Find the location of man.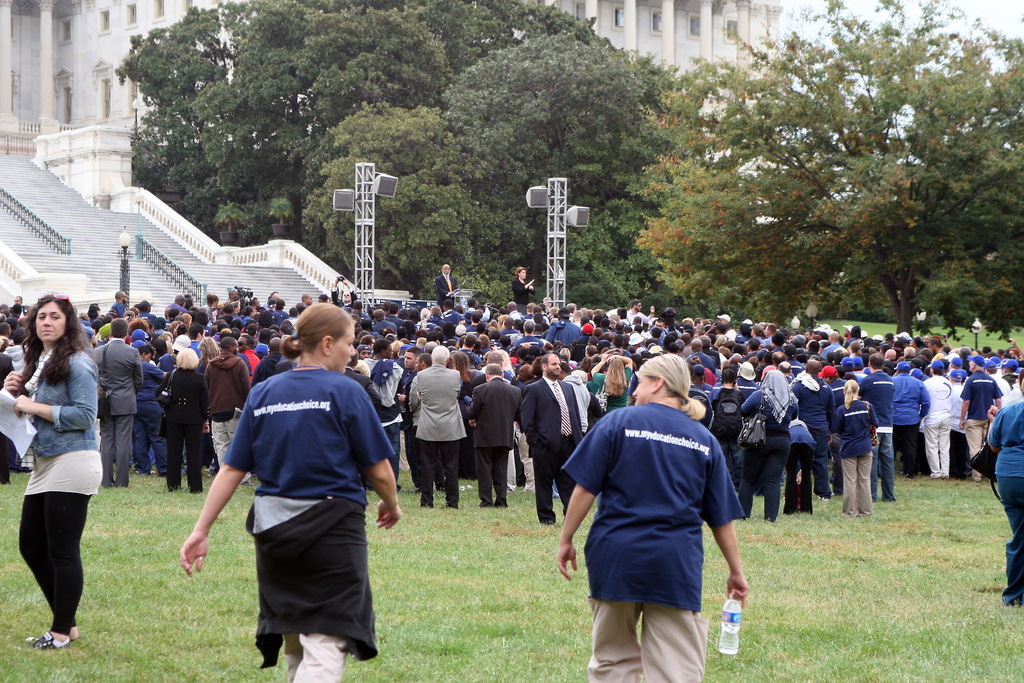
Location: left=626, top=300, right=656, bottom=324.
